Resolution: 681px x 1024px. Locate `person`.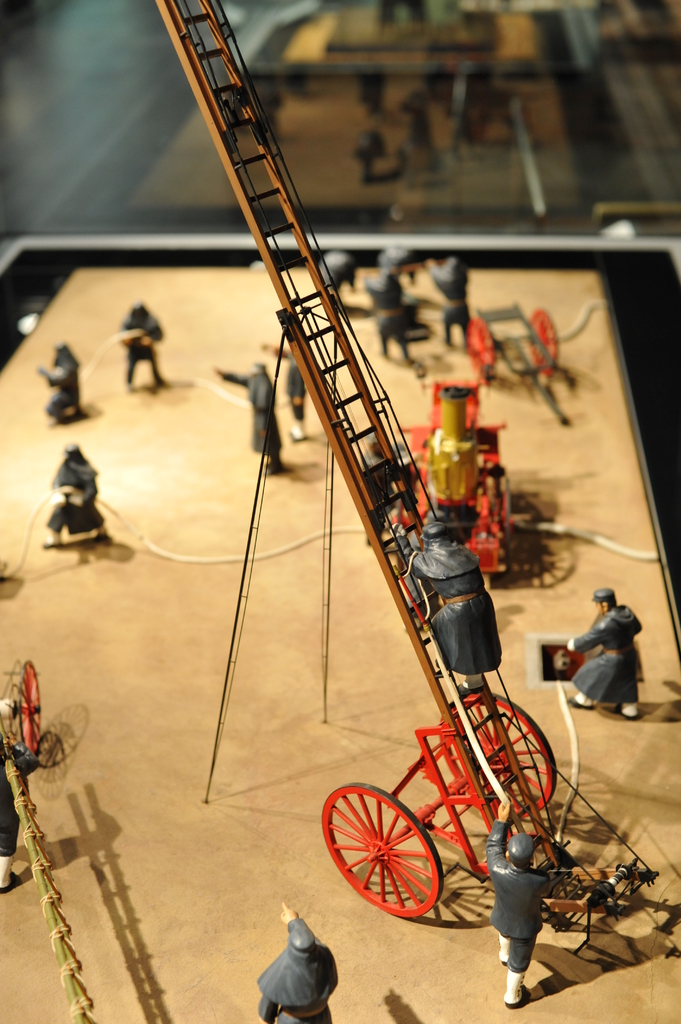
<bbox>211, 358, 284, 474</bbox>.
